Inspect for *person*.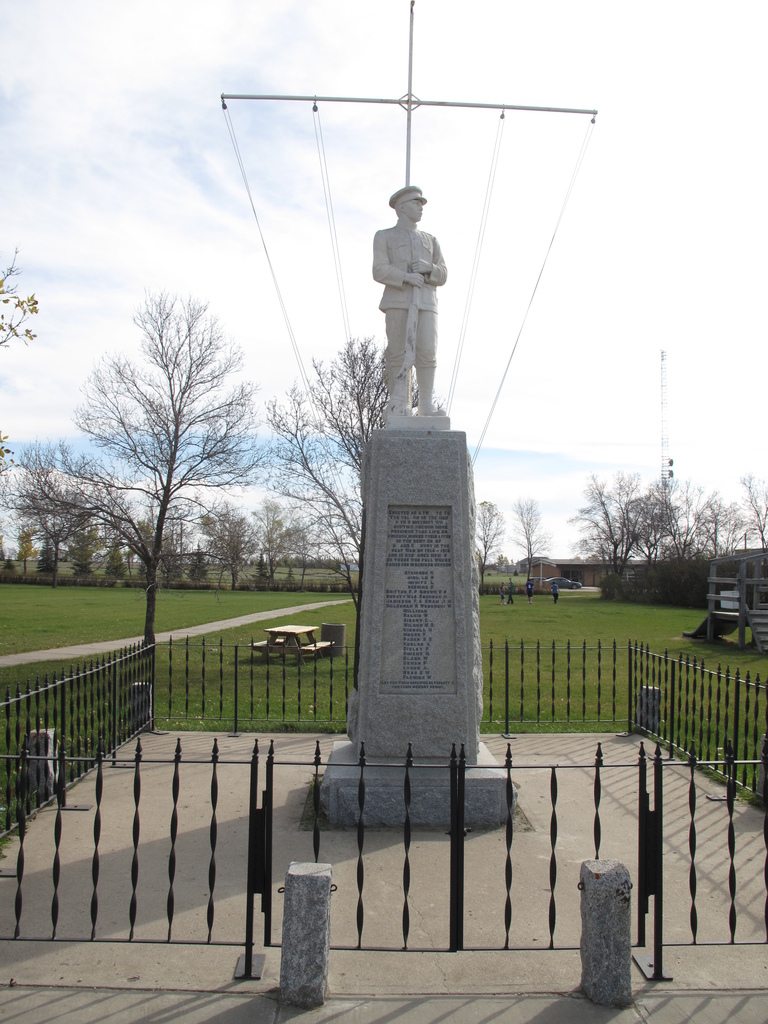
Inspection: (left=366, top=173, right=460, bottom=420).
